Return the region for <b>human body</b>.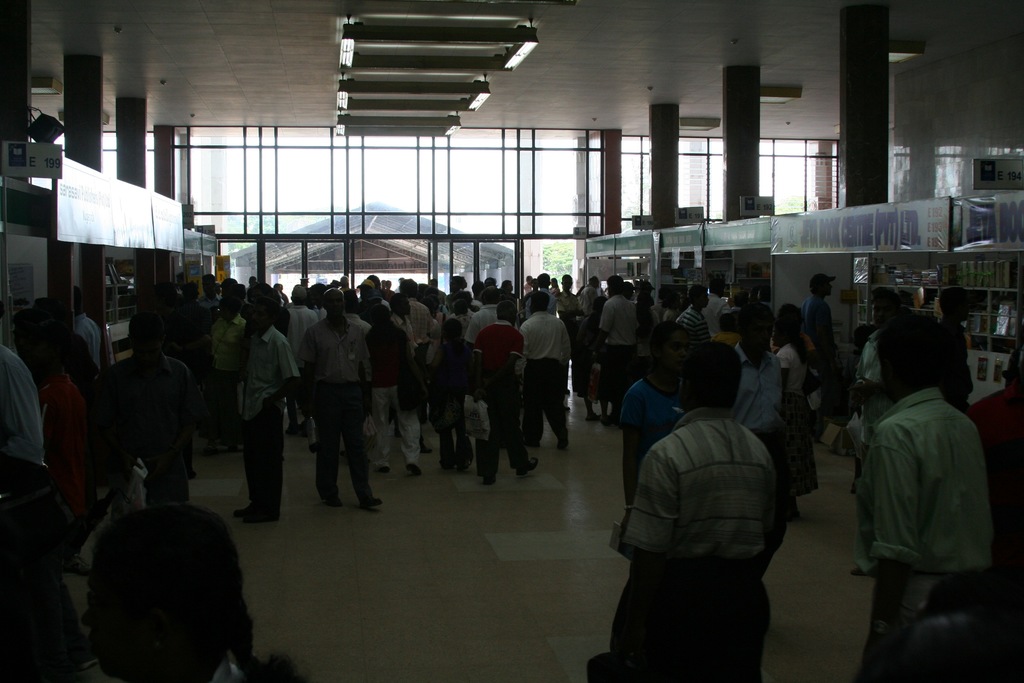
pyautogui.locateOnScreen(100, 352, 195, 503).
